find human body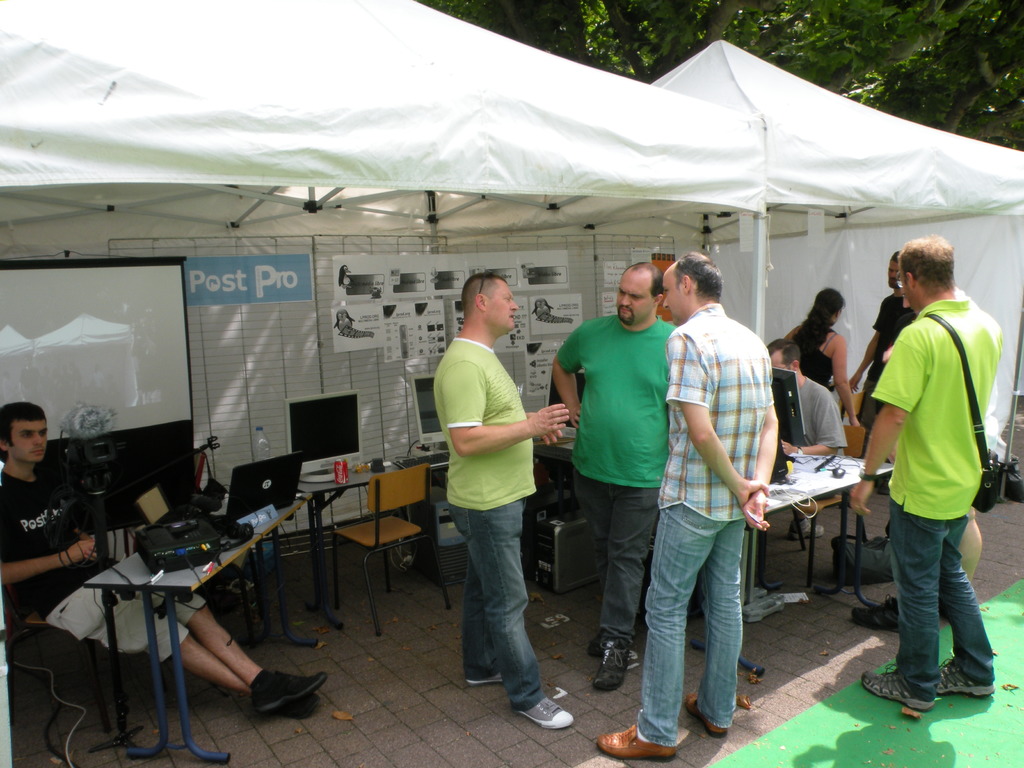
[x1=543, y1=257, x2=684, y2=694]
